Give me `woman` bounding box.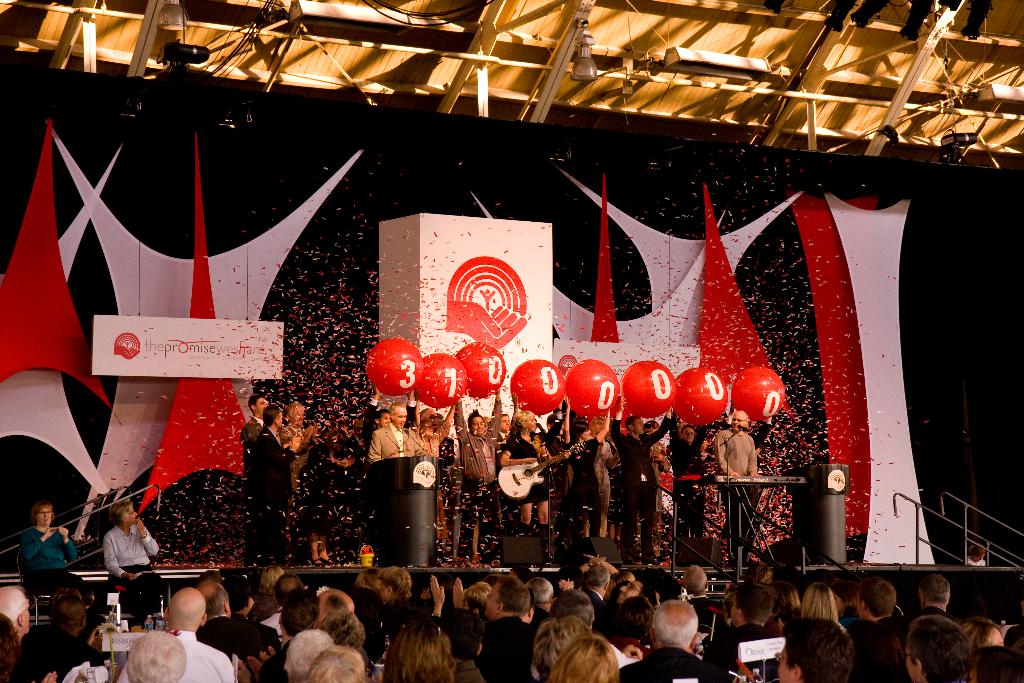
382/618/454/682.
